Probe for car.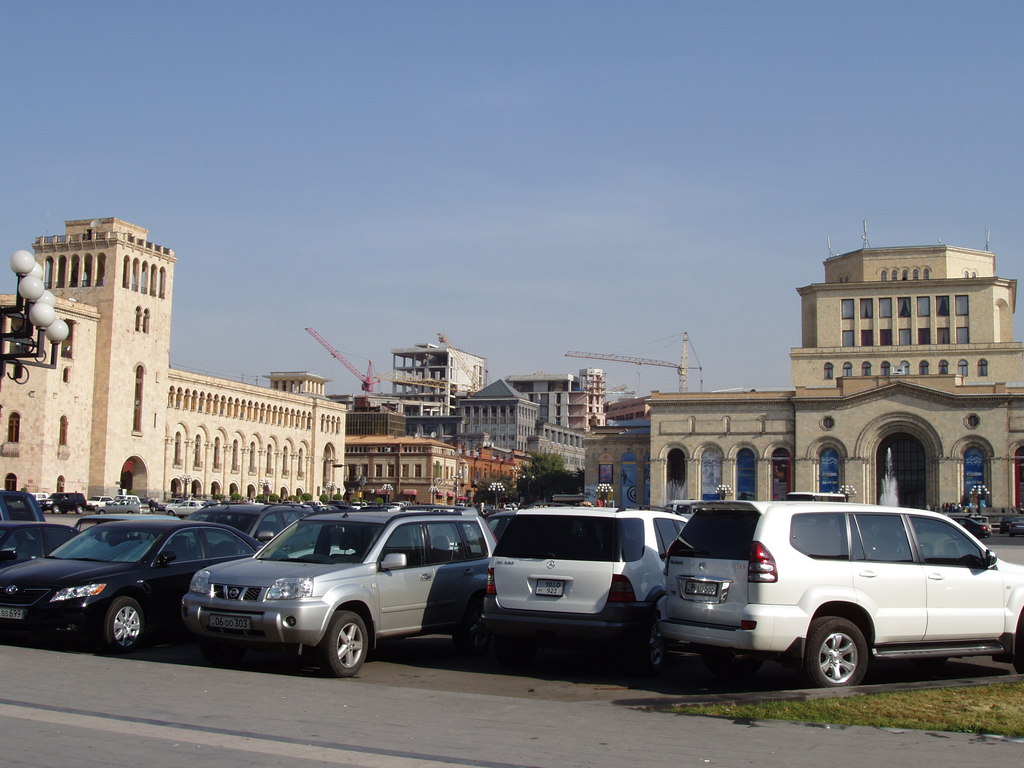
Probe result: Rect(84, 494, 111, 508).
